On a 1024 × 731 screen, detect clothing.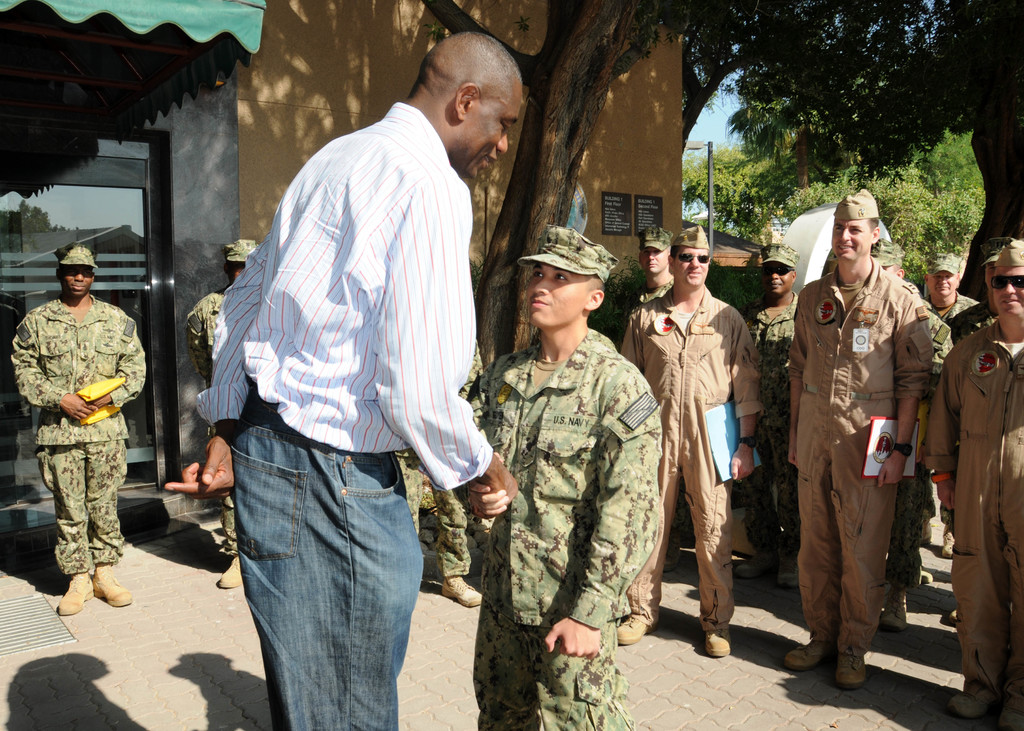
box=[189, 281, 241, 567].
